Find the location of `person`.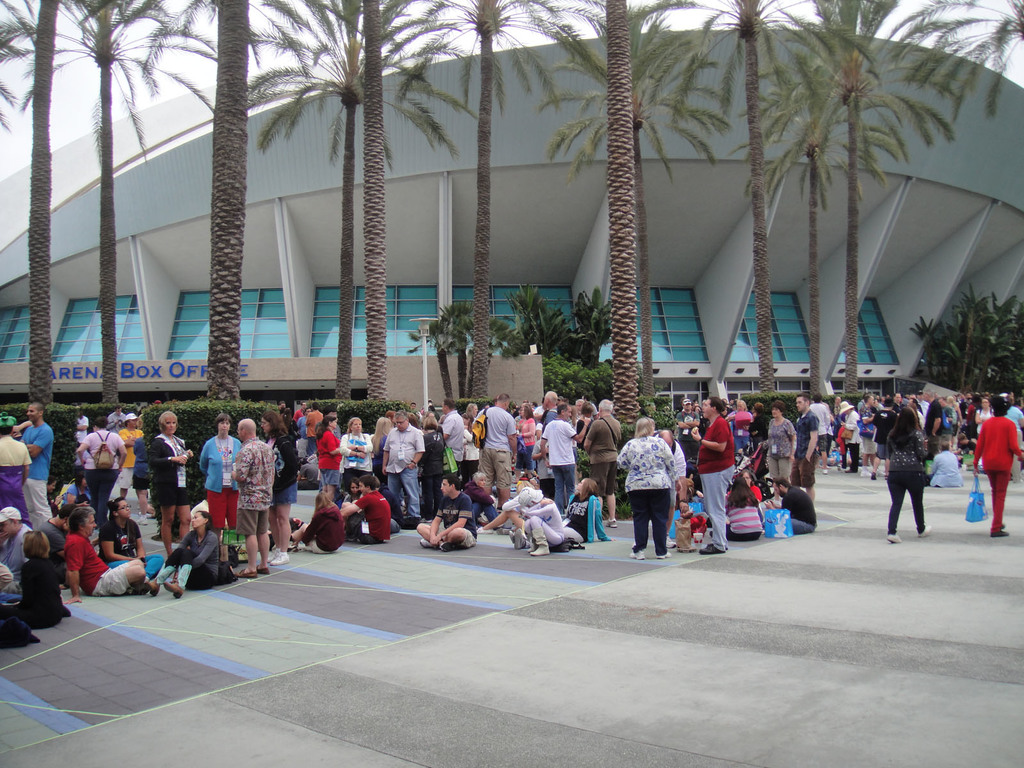
Location: (420,476,476,553).
